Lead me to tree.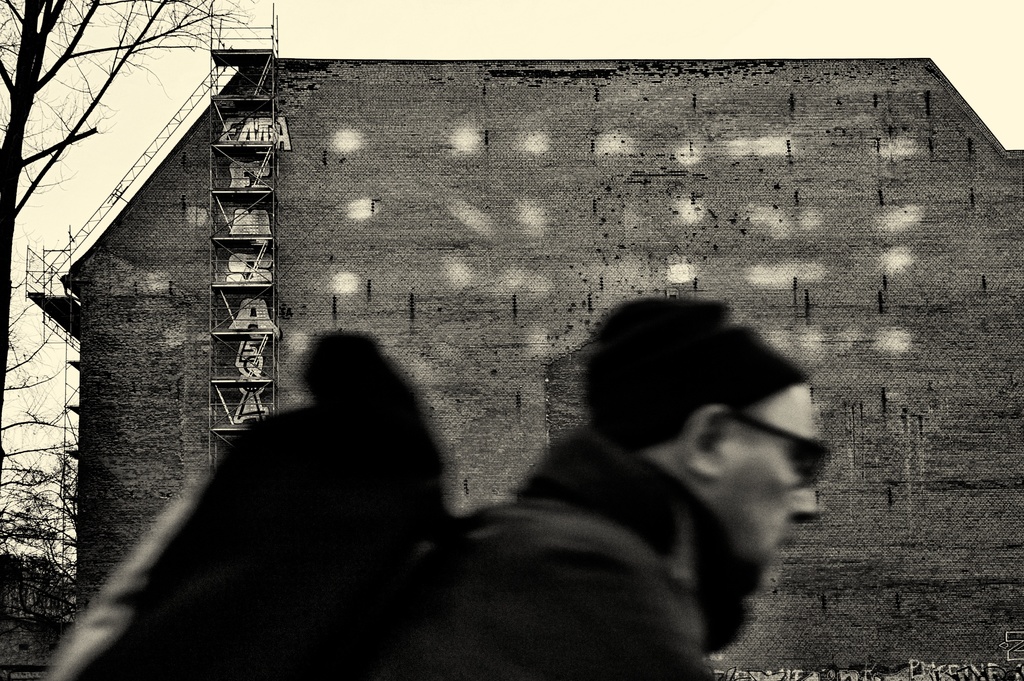
Lead to bbox(0, 0, 255, 486).
